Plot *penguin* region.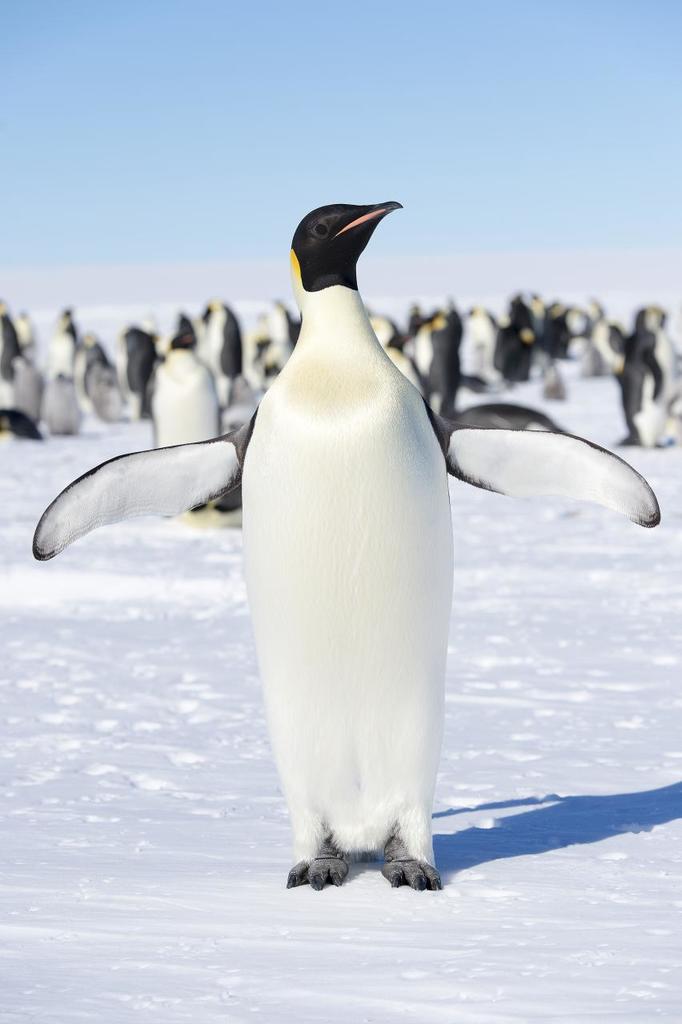
Plotted at detection(536, 298, 562, 368).
